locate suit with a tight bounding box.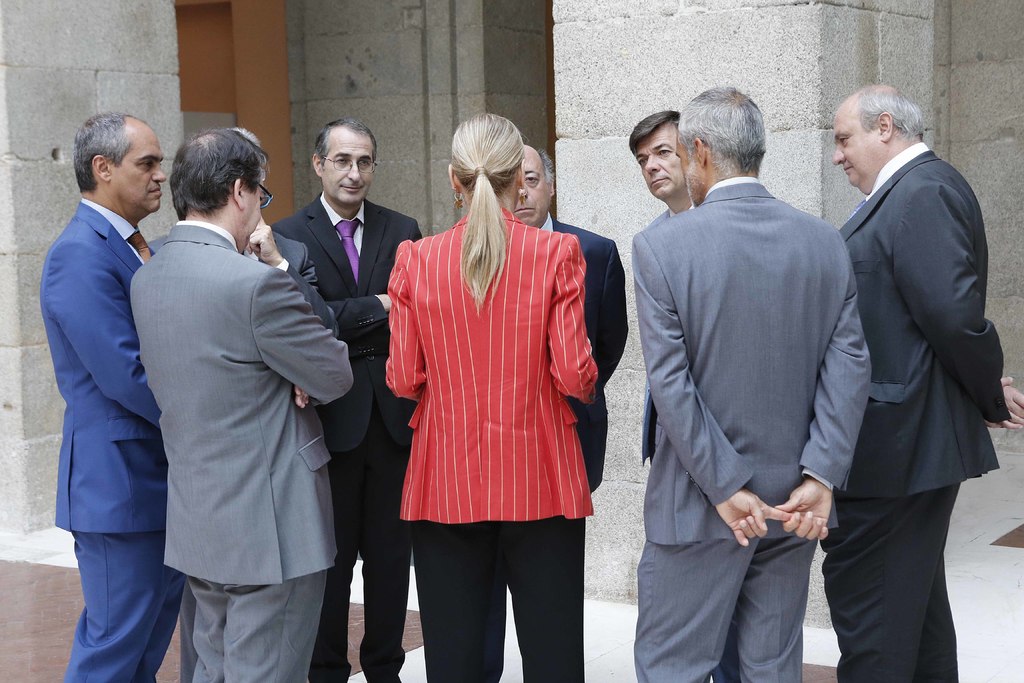
(36, 192, 186, 682).
